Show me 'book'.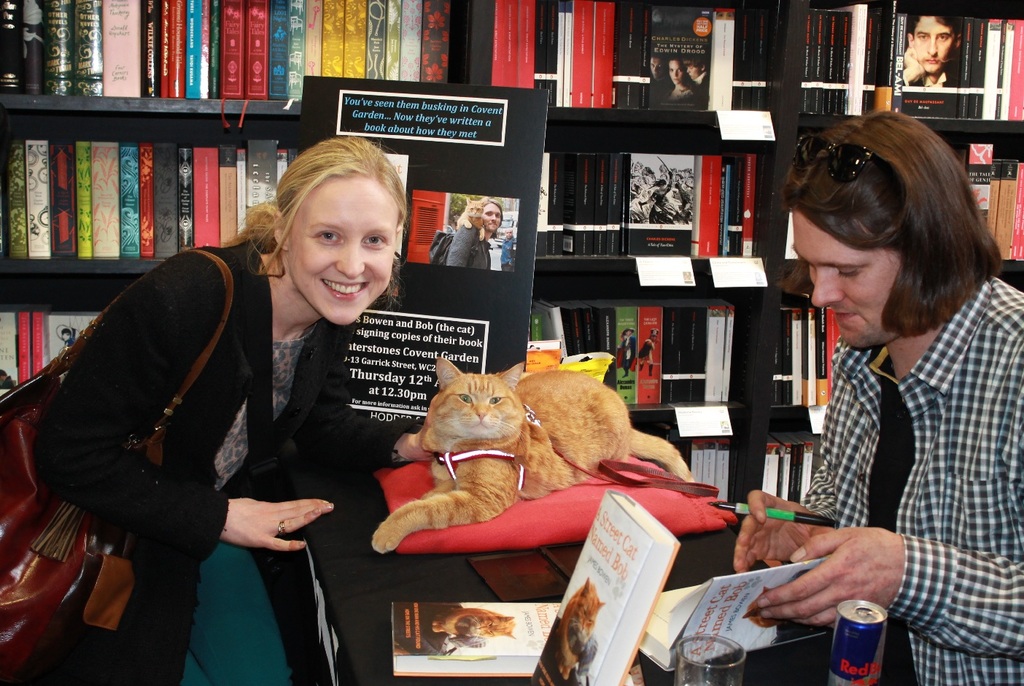
'book' is here: (left=637, top=556, right=850, bottom=671).
